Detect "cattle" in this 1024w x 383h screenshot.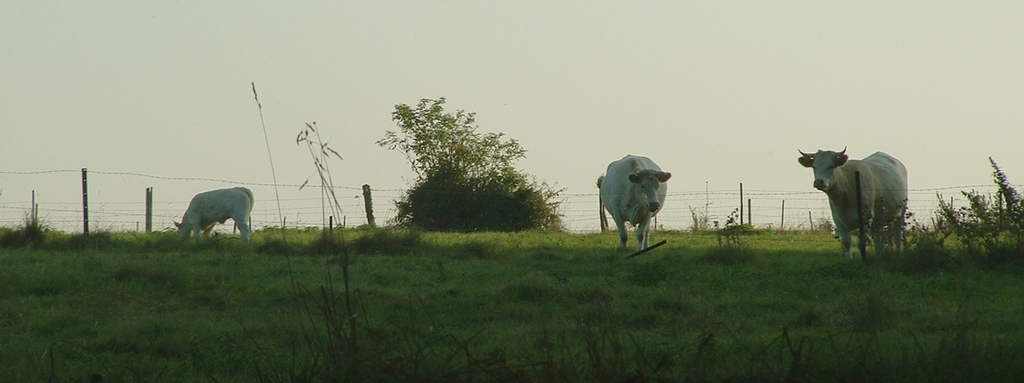
Detection: bbox=[794, 145, 906, 261].
